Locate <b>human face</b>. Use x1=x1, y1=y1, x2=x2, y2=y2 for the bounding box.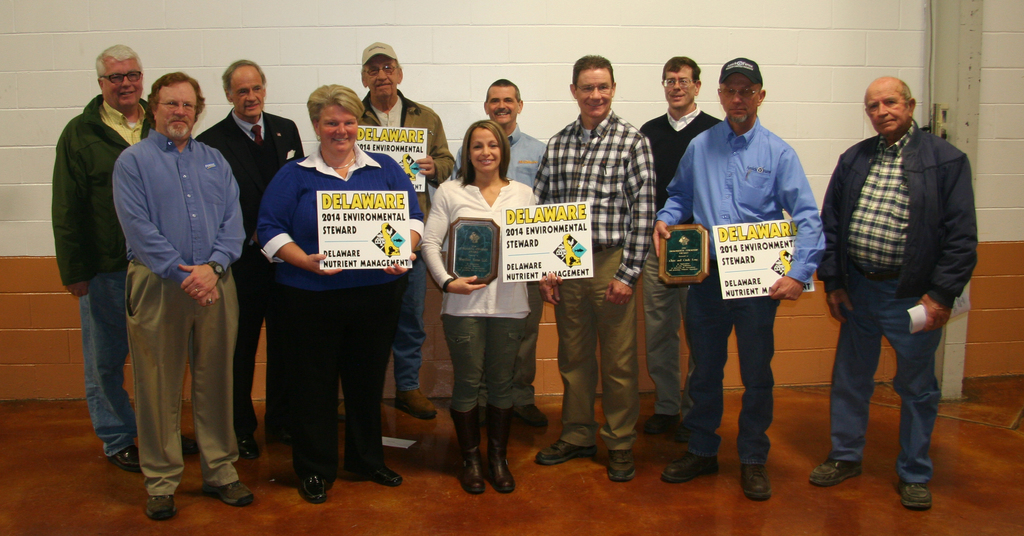
x1=722, y1=74, x2=760, y2=121.
